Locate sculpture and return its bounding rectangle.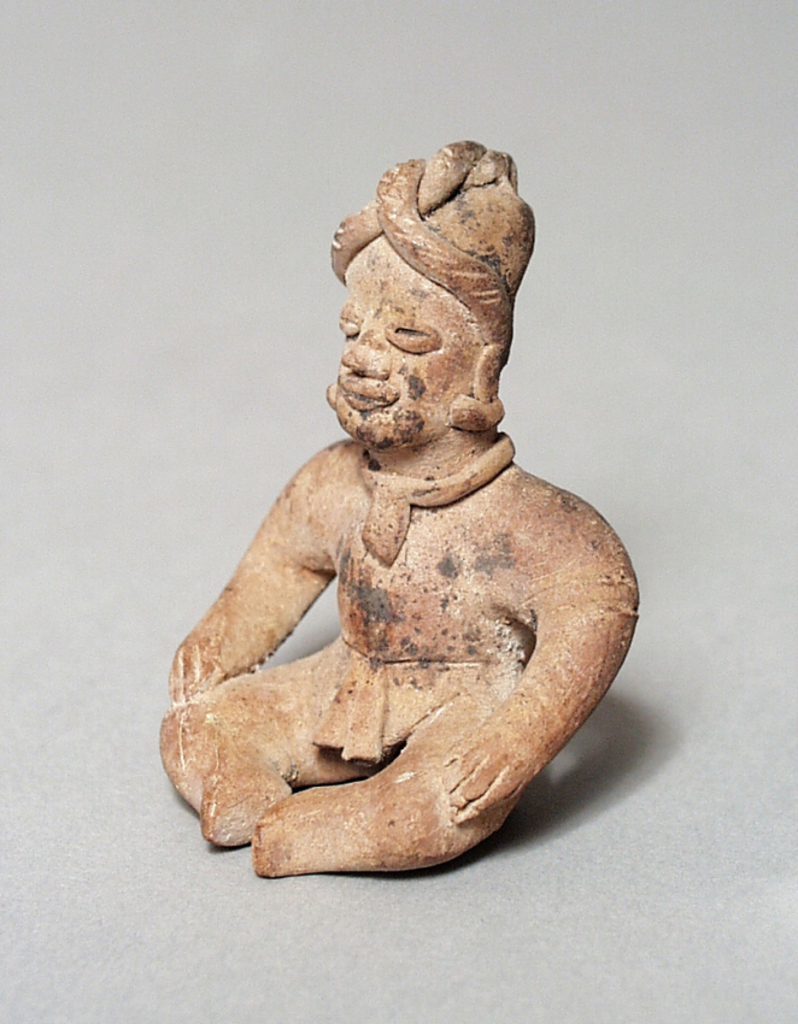
BBox(151, 131, 642, 882).
